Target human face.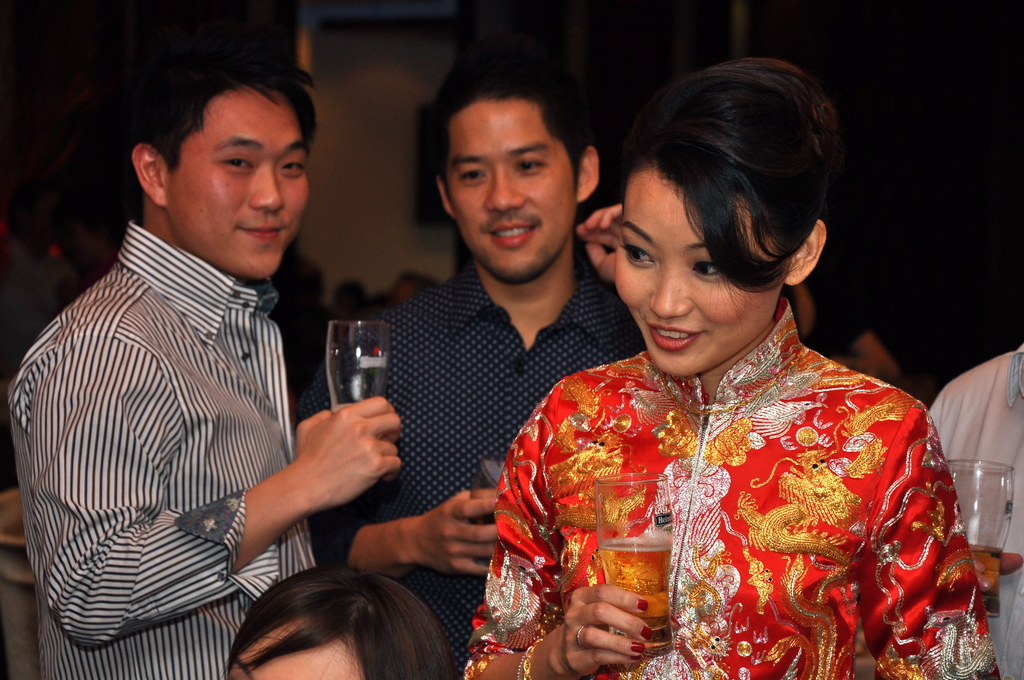
Target region: rect(170, 86, 315, 288).
